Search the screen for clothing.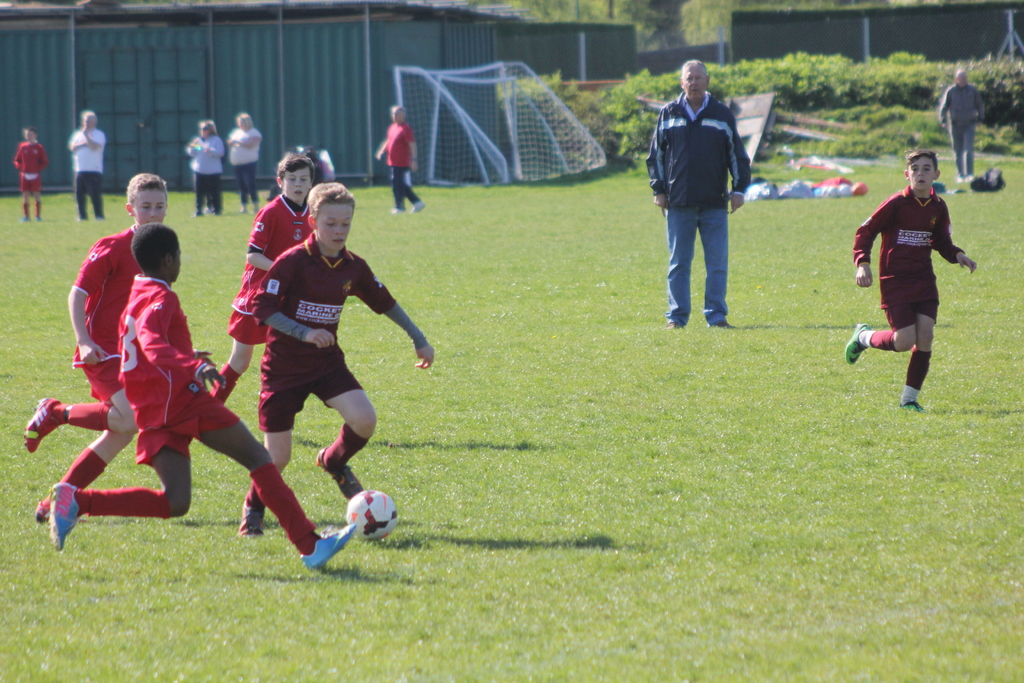
Found at rect(189, 131, 221, 202).
